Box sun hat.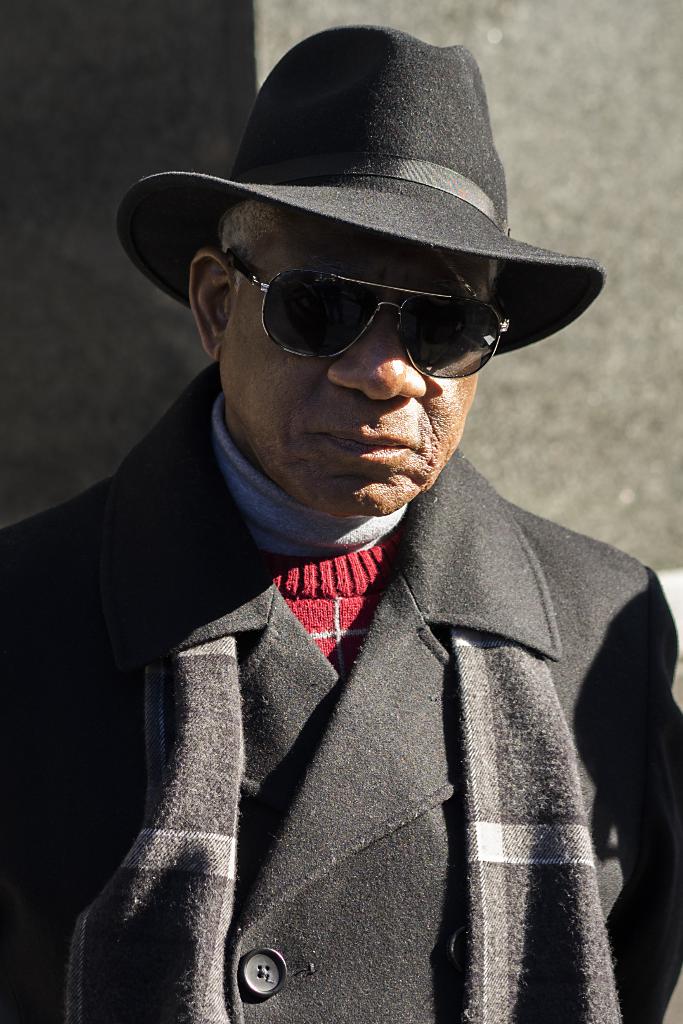
region(114, 26, 616, 384).
